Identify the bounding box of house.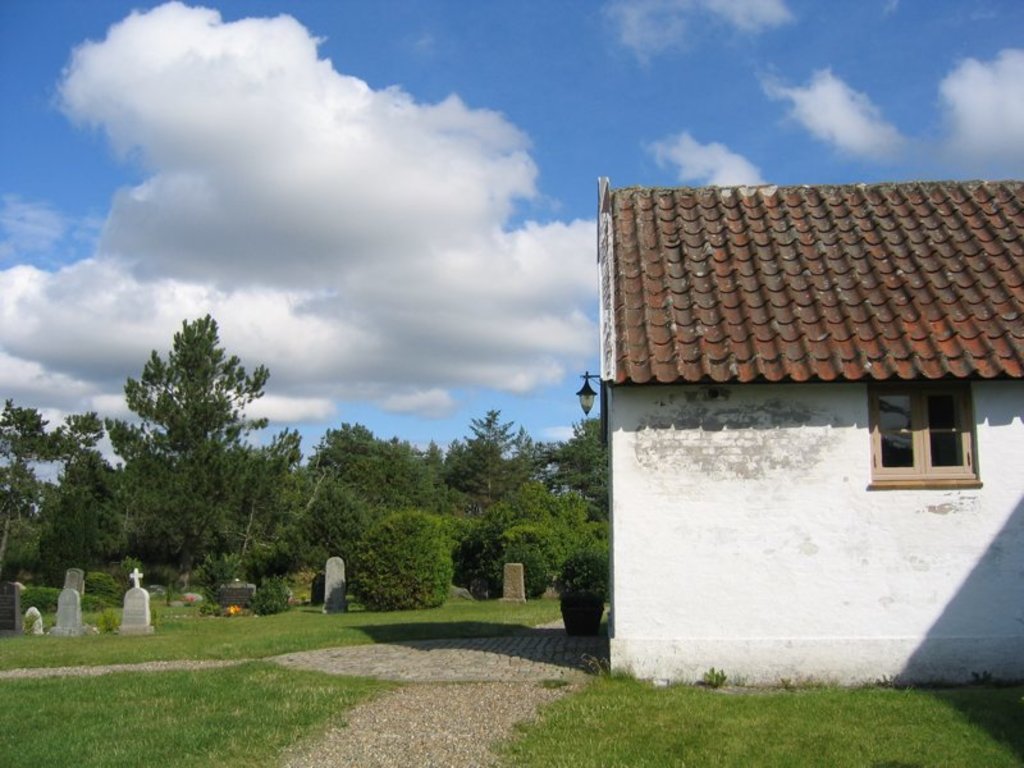
[left=579, top=174, right=1023, bottom=687].
